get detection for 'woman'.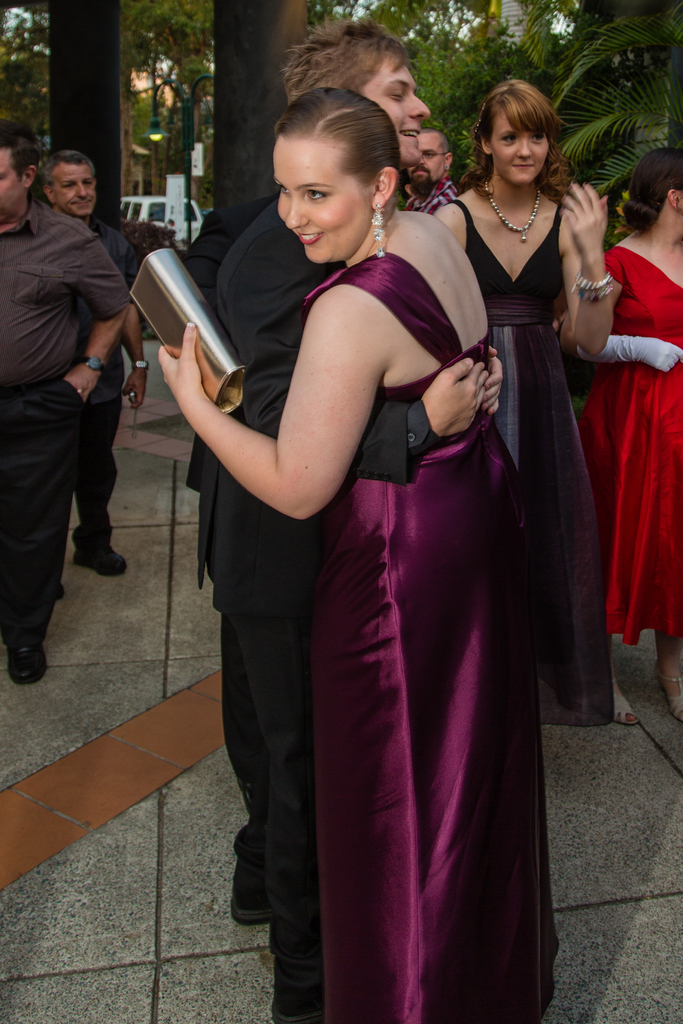
Detection: [left=425, top=77, right=614, bottom=721].
